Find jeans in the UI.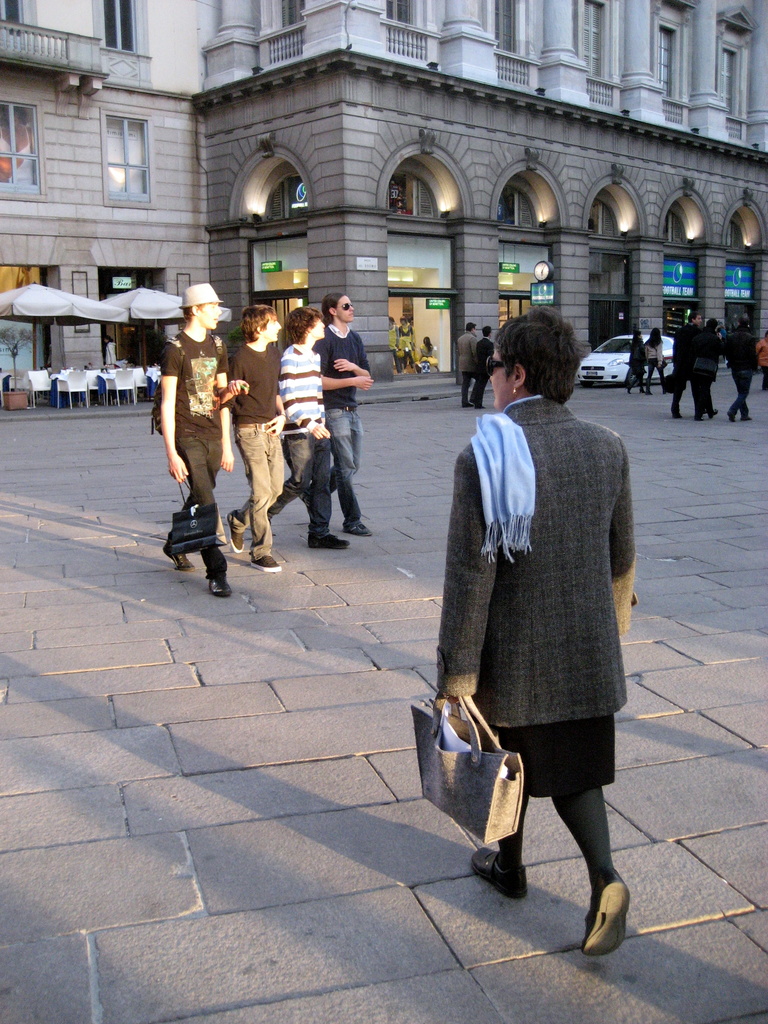
UI element at {"left": 474, "top": 369, "right": 488, "bottom": 402}.
